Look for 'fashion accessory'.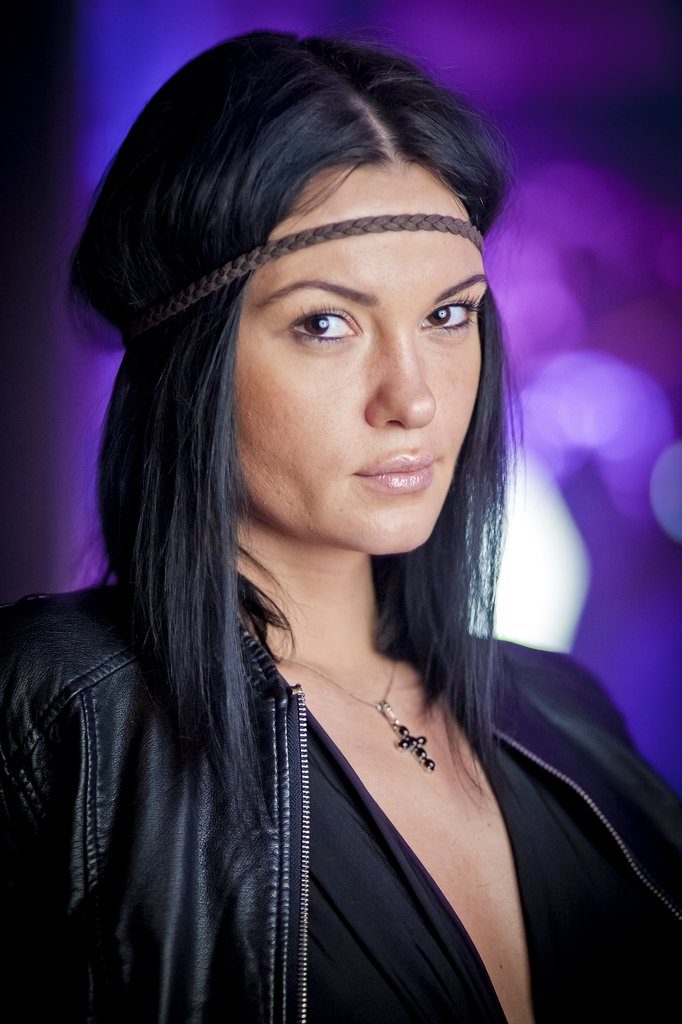
Found: (x1=263, y1=650, x2=431, y2=774).
